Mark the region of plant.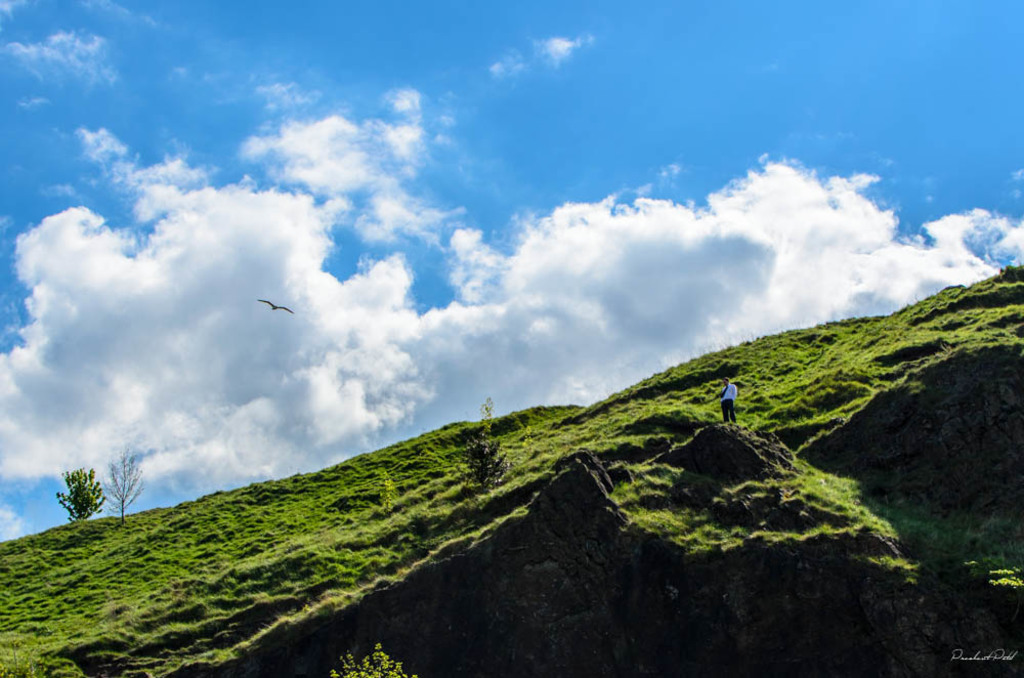
Region: [328,642,418,677].
